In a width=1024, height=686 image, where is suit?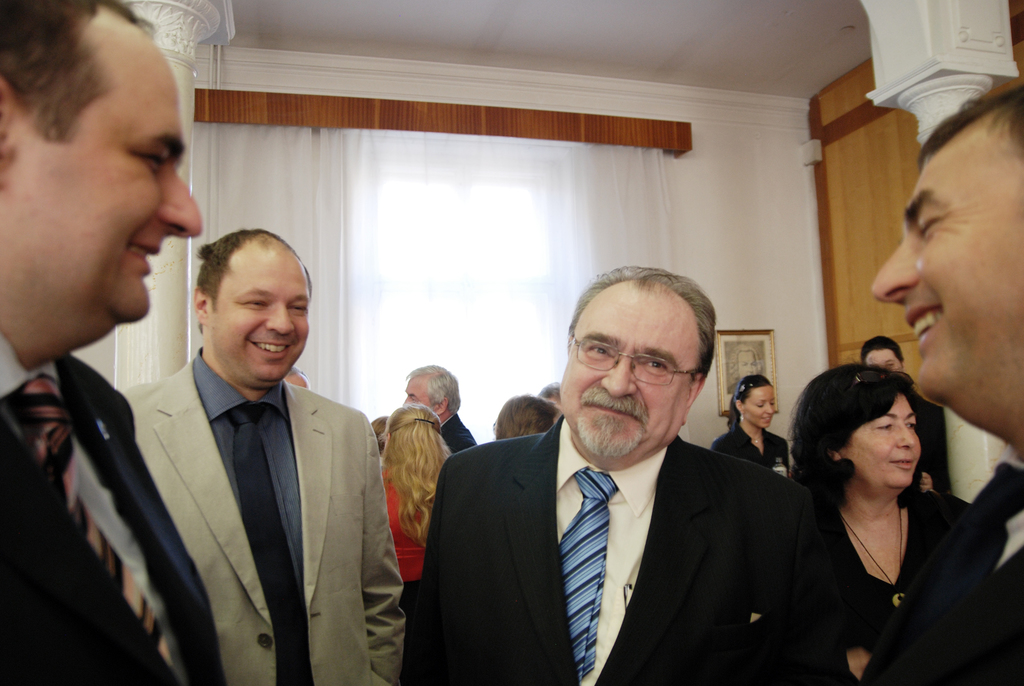
l=114, t=345, r=405, b=685.
